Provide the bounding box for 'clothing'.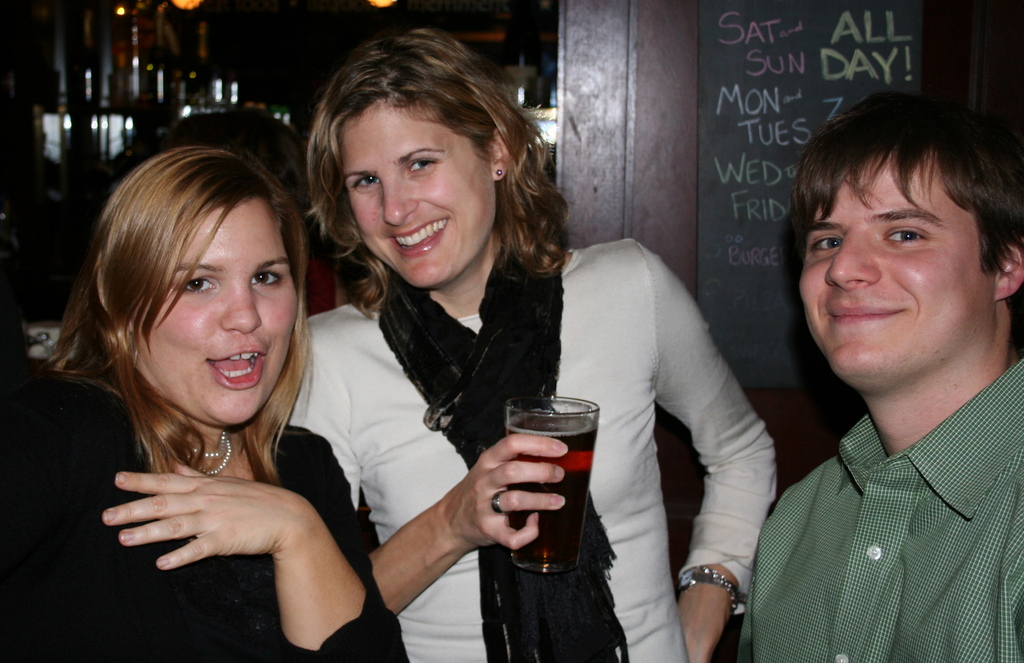
(285, 239, 779, 662).
